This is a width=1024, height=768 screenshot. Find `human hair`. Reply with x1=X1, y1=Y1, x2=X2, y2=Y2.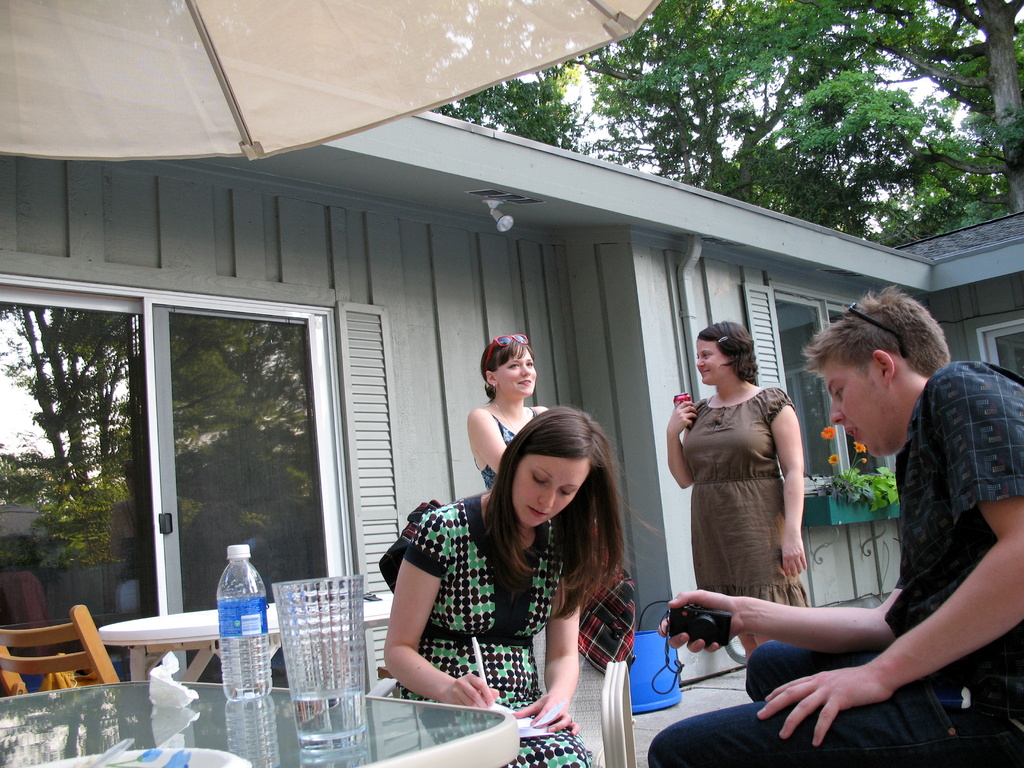
x1=802, y1=281, x2=956, y2=371.
